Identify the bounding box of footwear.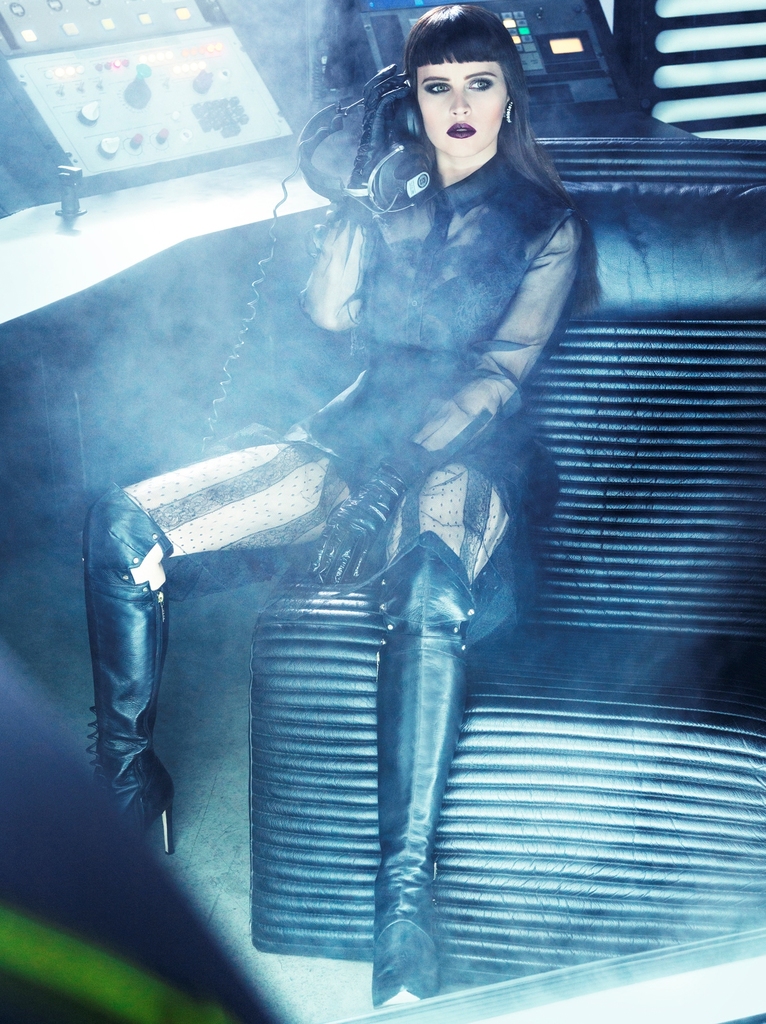
[left=375, top=525, right=474, bottom=1003].
